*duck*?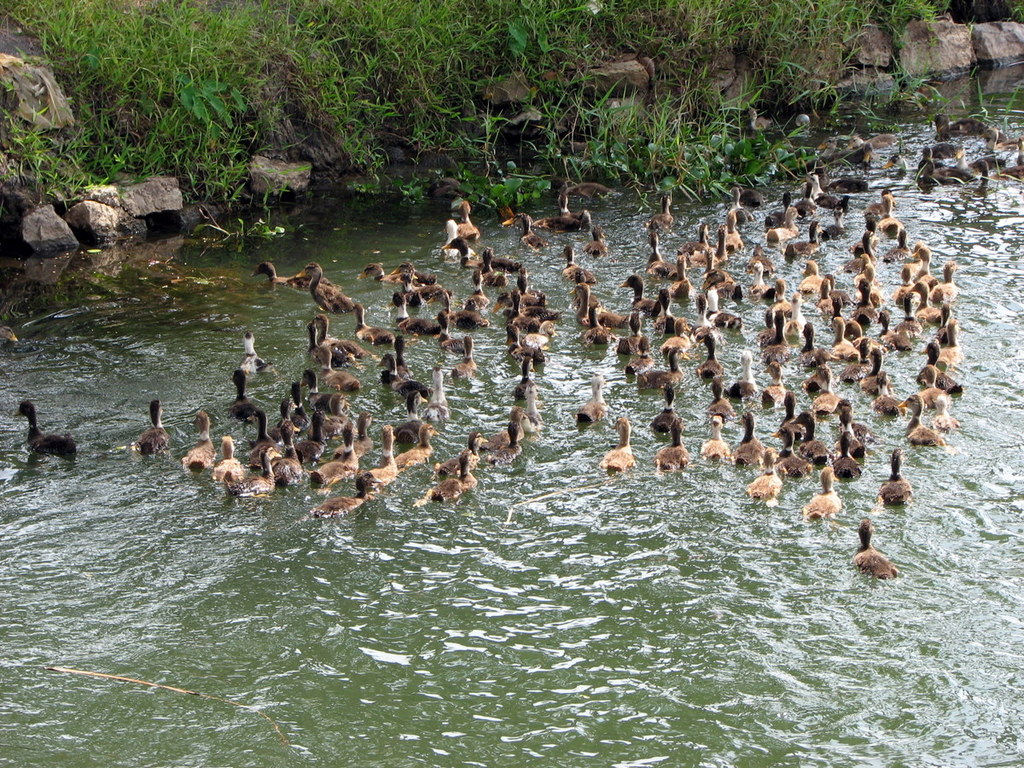
(left=908, top=392, right=945, bottom=457)
